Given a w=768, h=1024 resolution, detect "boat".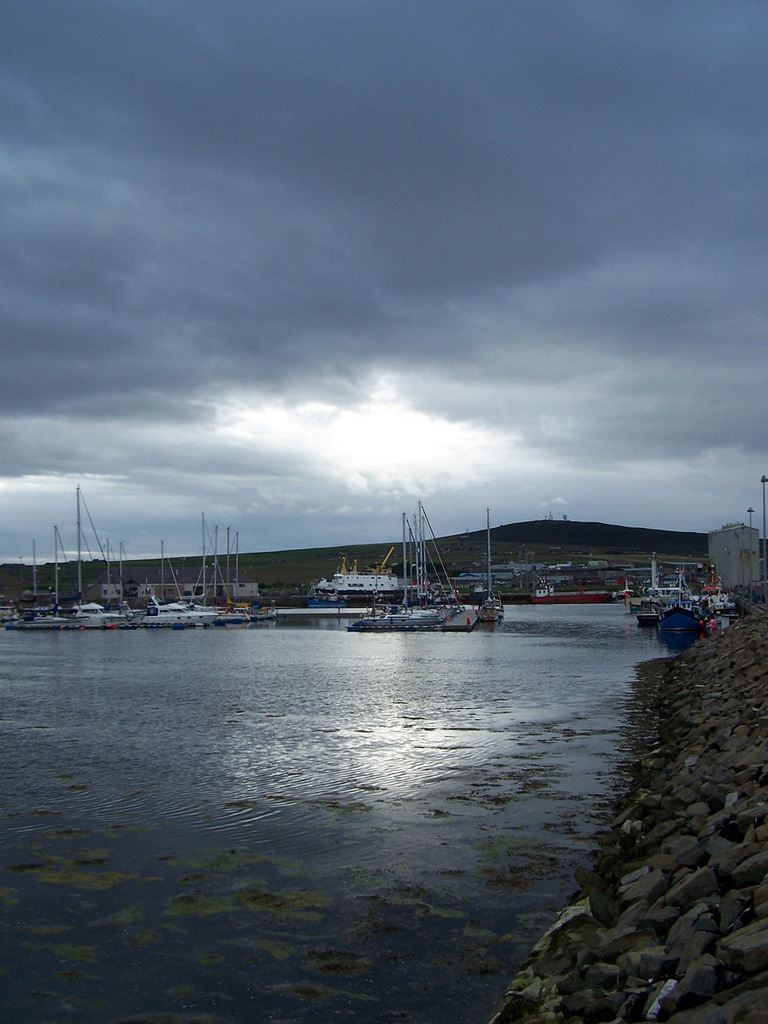
(303, 513, 526, 636).
